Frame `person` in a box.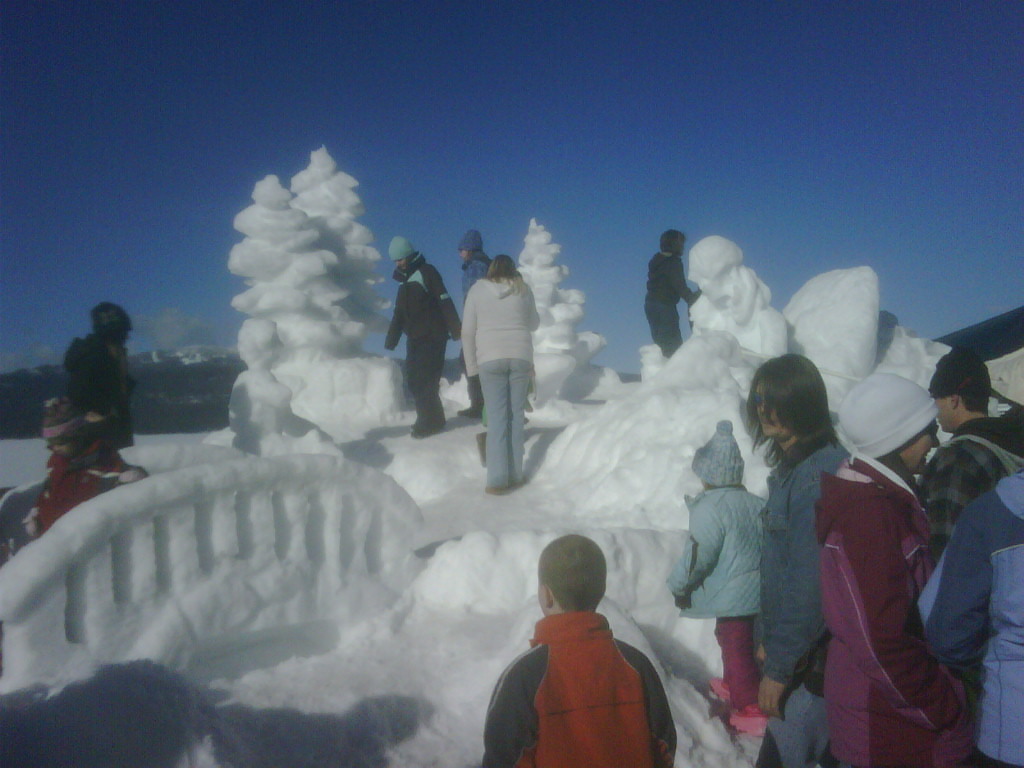
l=64, t=297, r=134, b=448.
